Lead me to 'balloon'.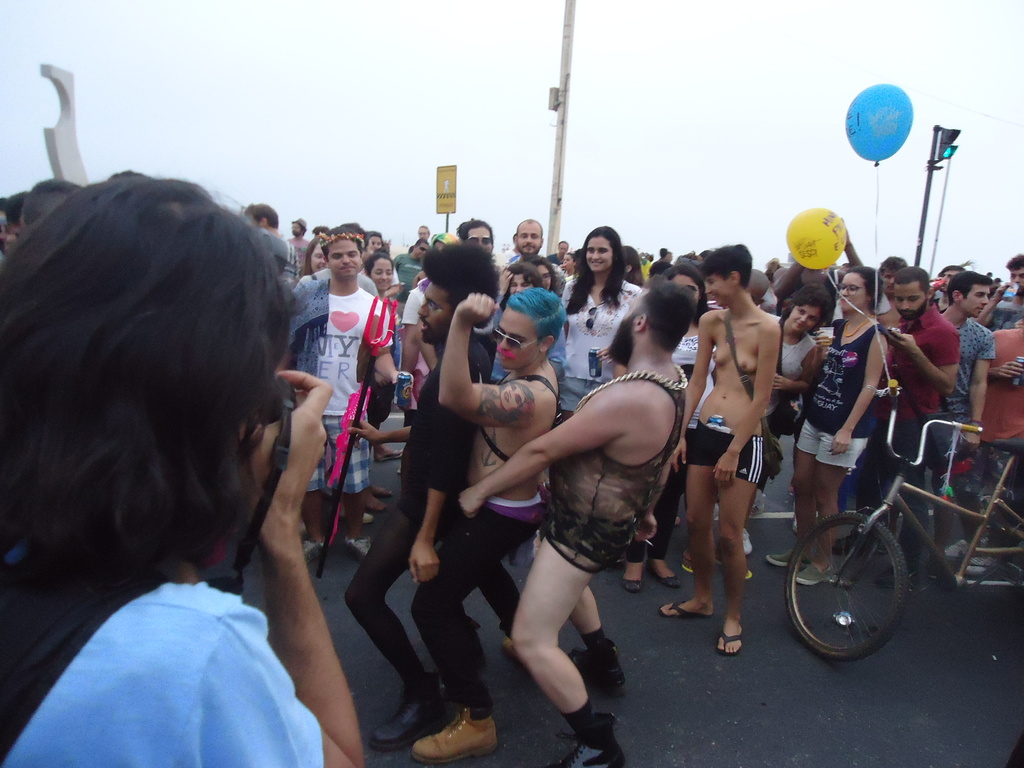
Lead to BBox(840, 83, 912, 164).
